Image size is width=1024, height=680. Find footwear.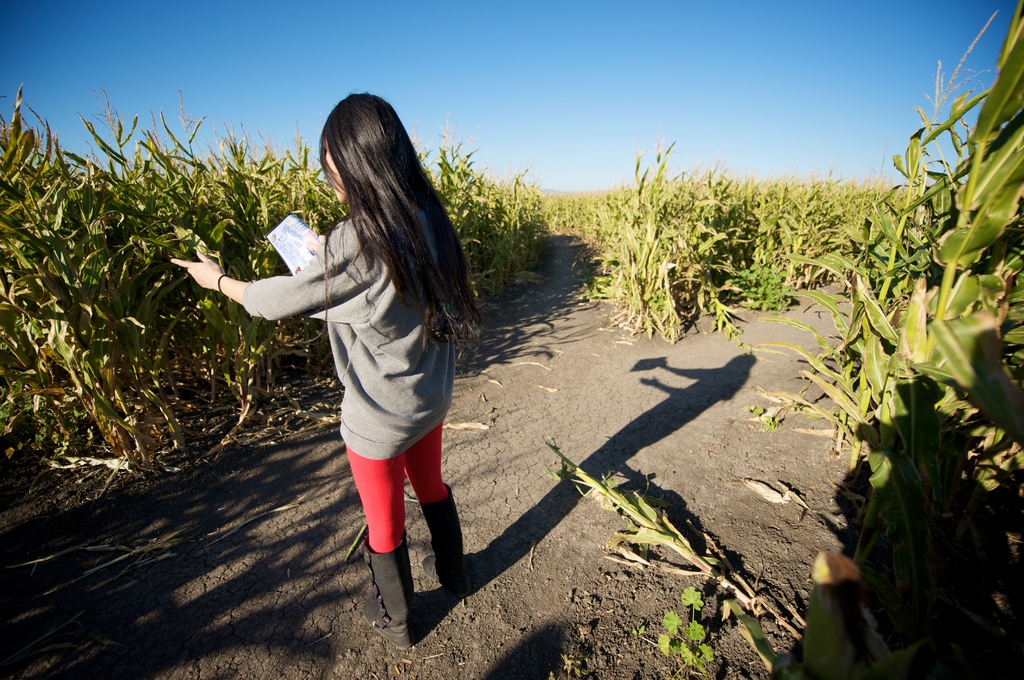
bbox=[420, 487, 472, 599].
